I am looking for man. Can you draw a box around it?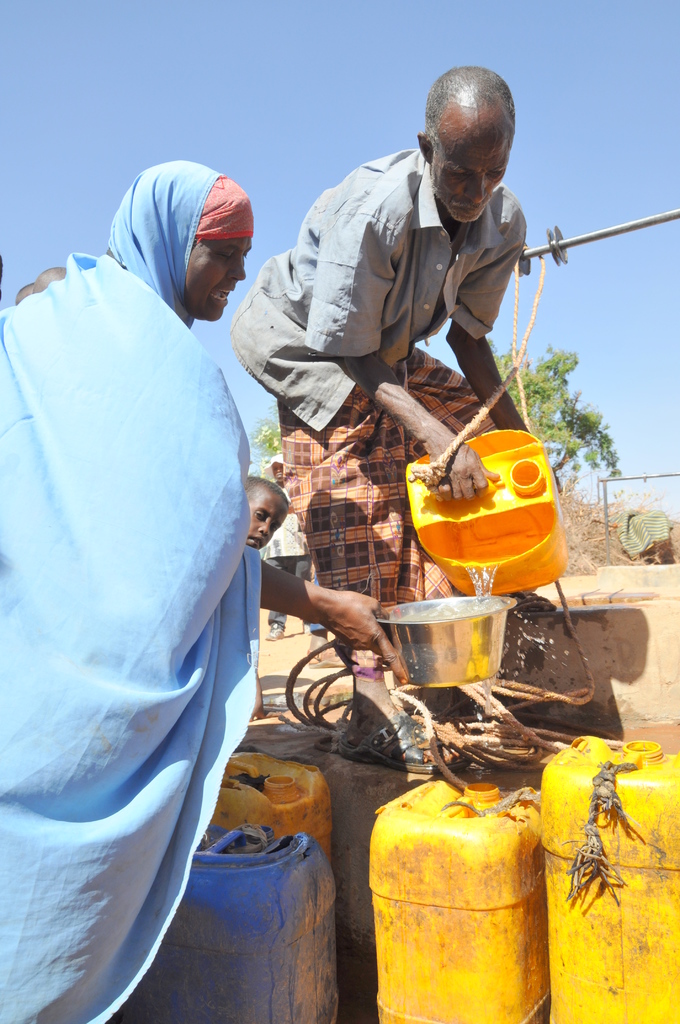
Sure, the bounding box is 227:61:541:700.
